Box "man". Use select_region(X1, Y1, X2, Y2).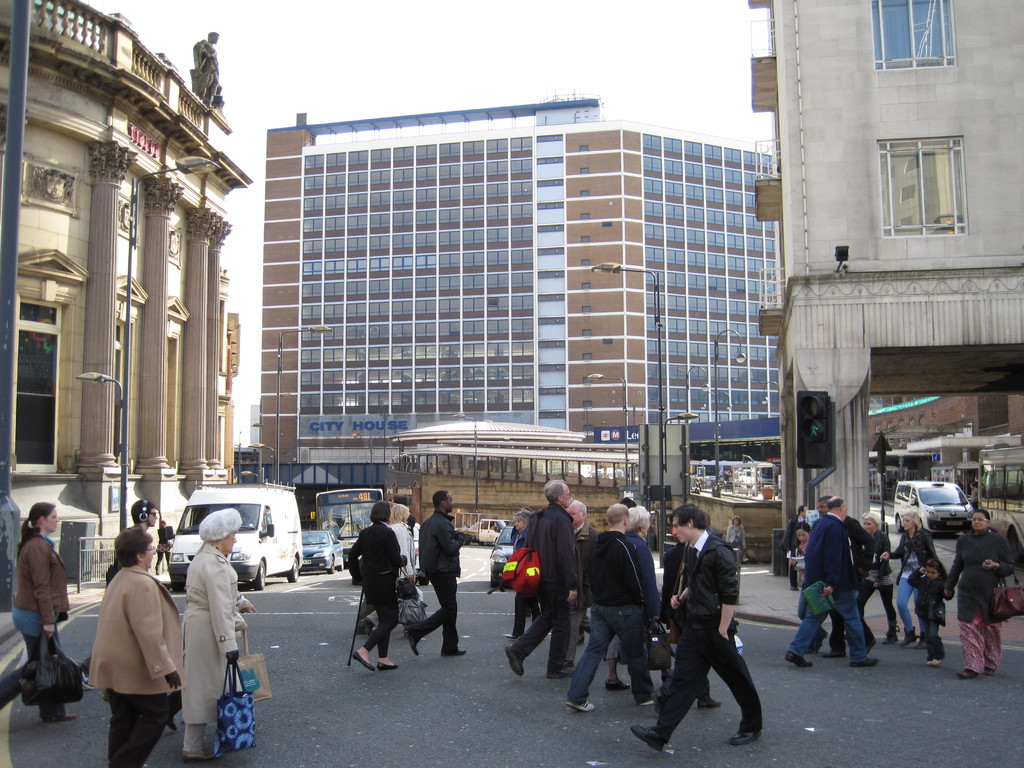
select_region(821, 495, 877, 657).
